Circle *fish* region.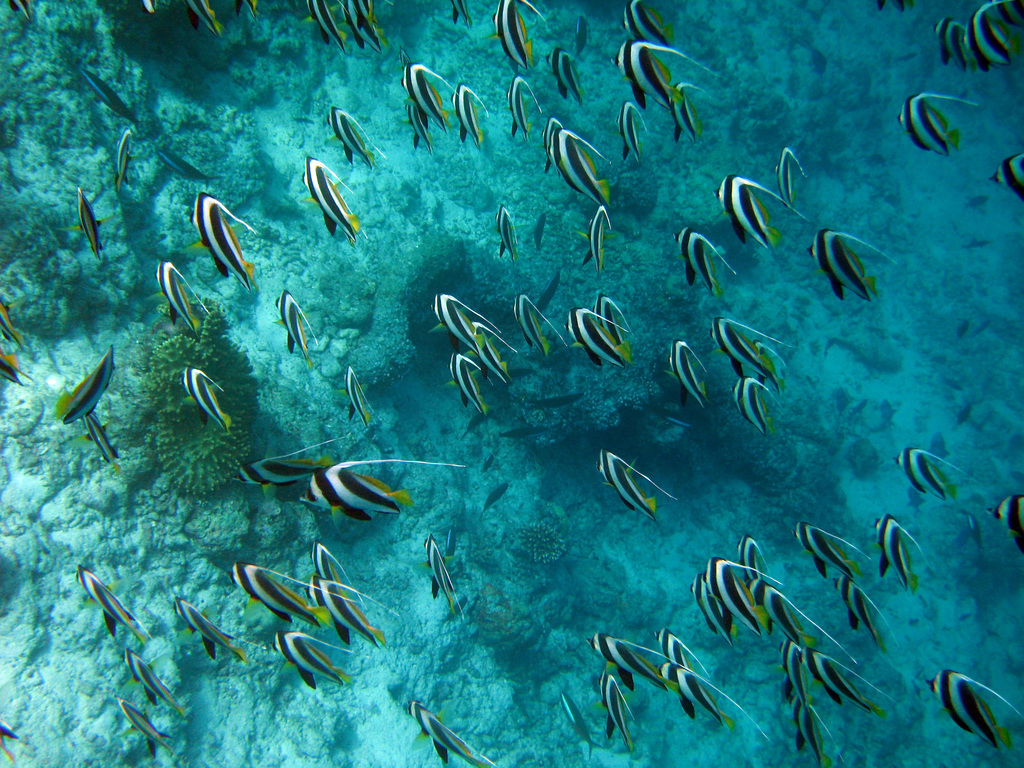
Region: 301 579 399 651.
